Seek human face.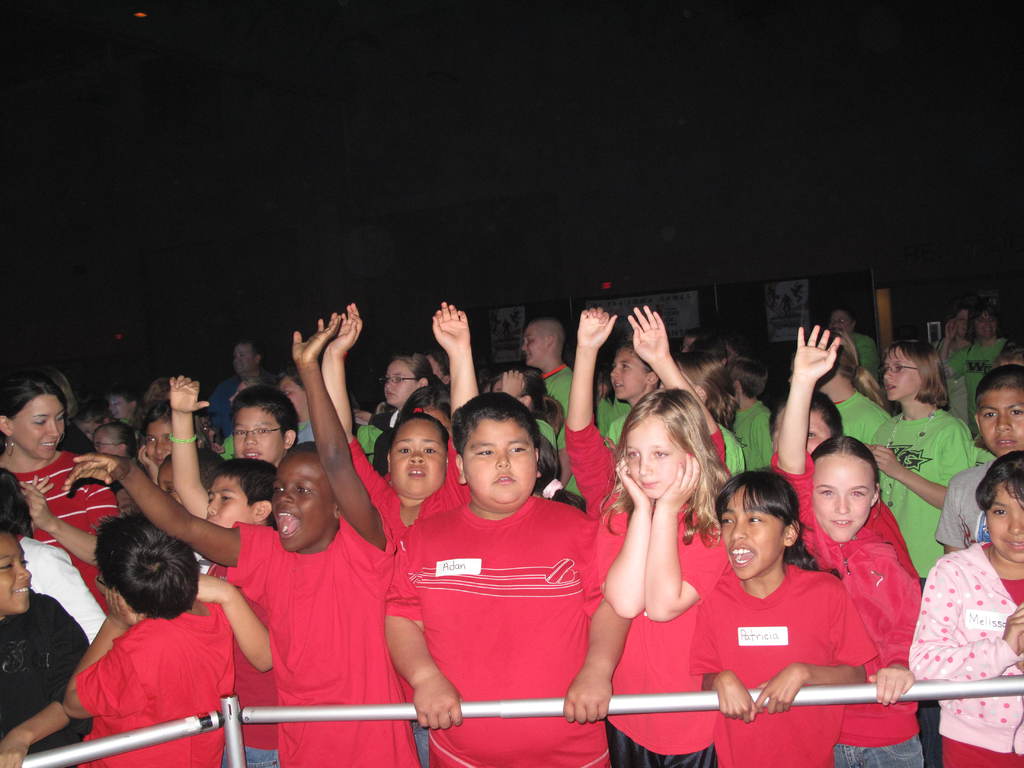
bbox(382, 358, 418, 404).
